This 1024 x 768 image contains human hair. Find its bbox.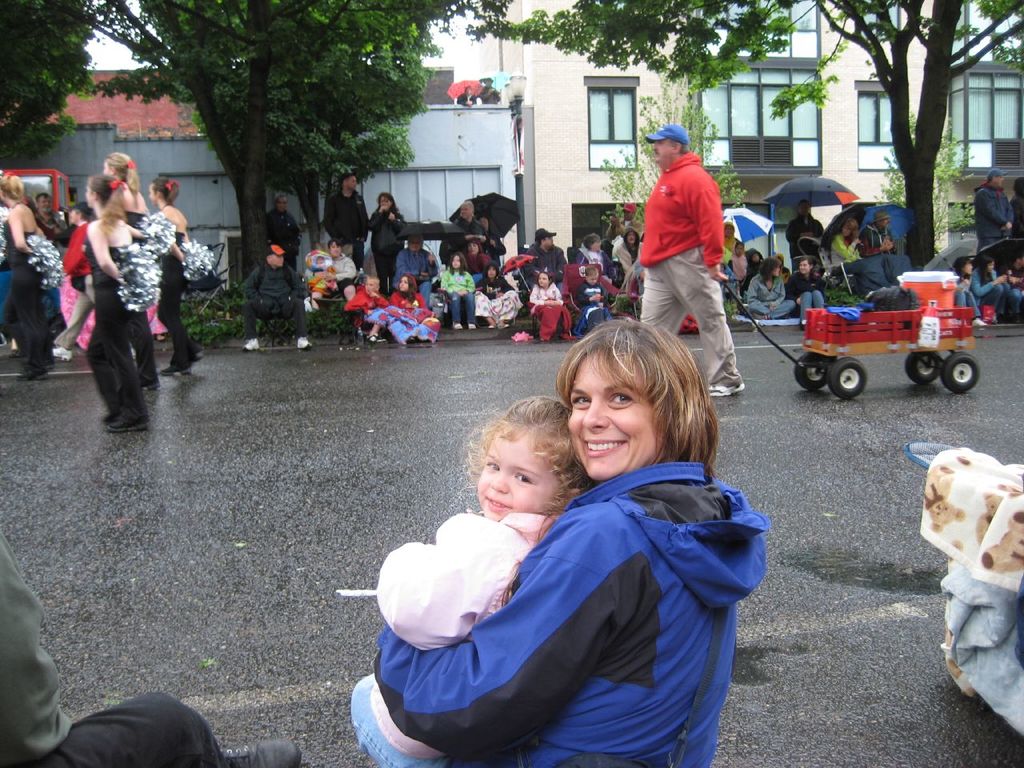
582 233 601 250.
